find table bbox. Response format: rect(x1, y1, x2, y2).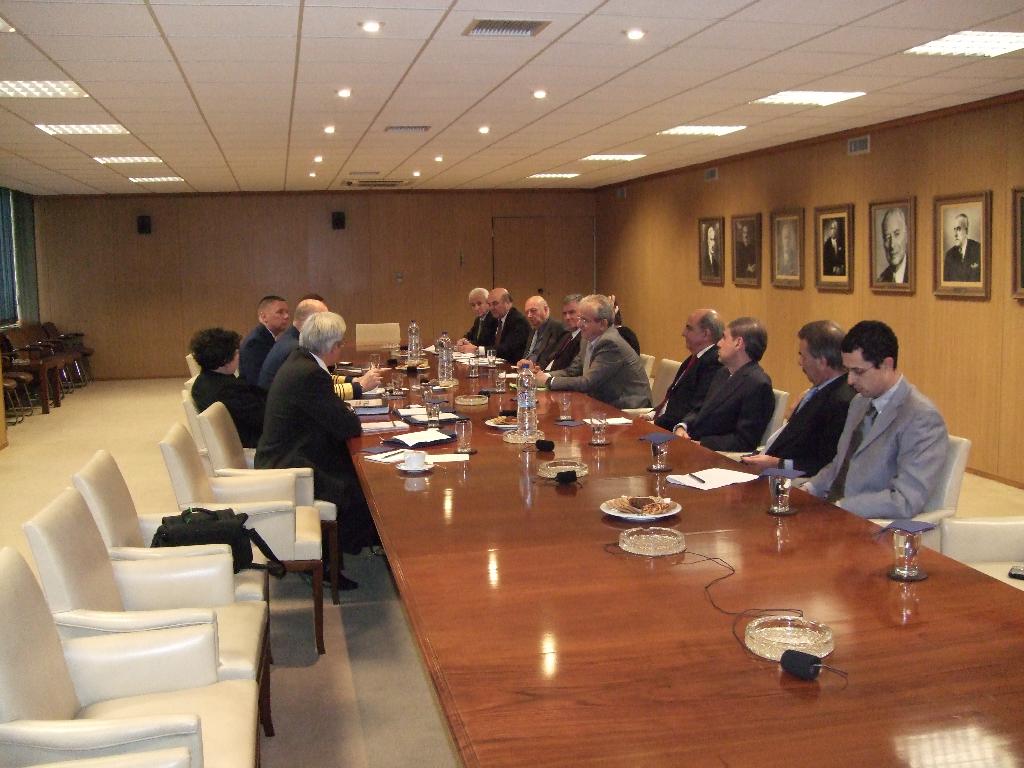
rect(342, 381, 1023, 767).
